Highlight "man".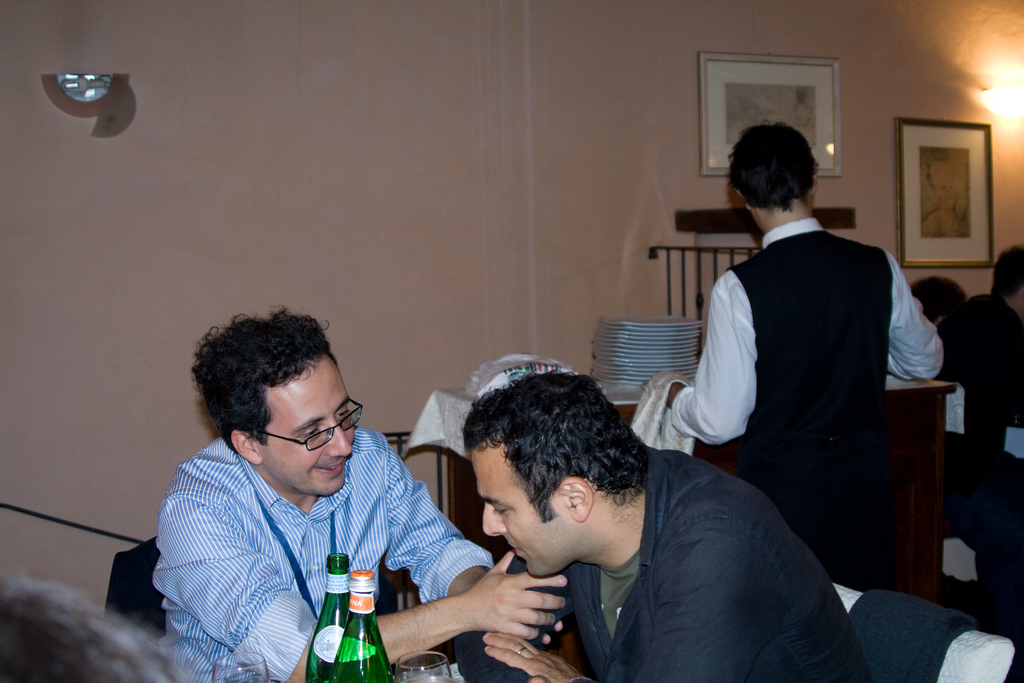
Highlighted region: (x1=455, y1=371, x2=872, y2=682).
